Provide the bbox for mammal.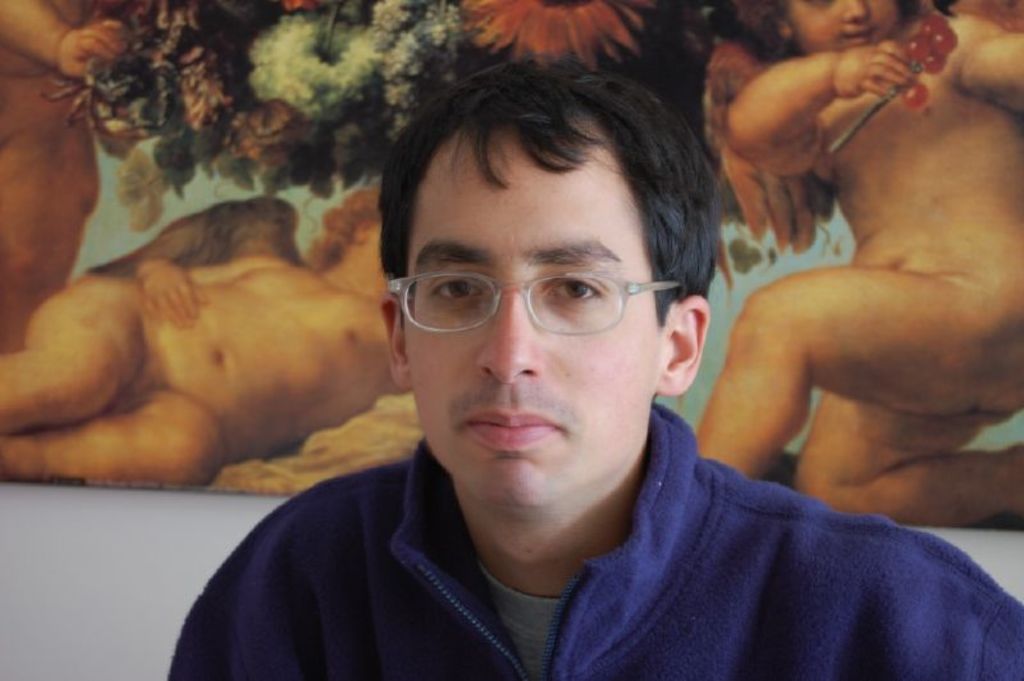
box(0, 0, 142, 355).
